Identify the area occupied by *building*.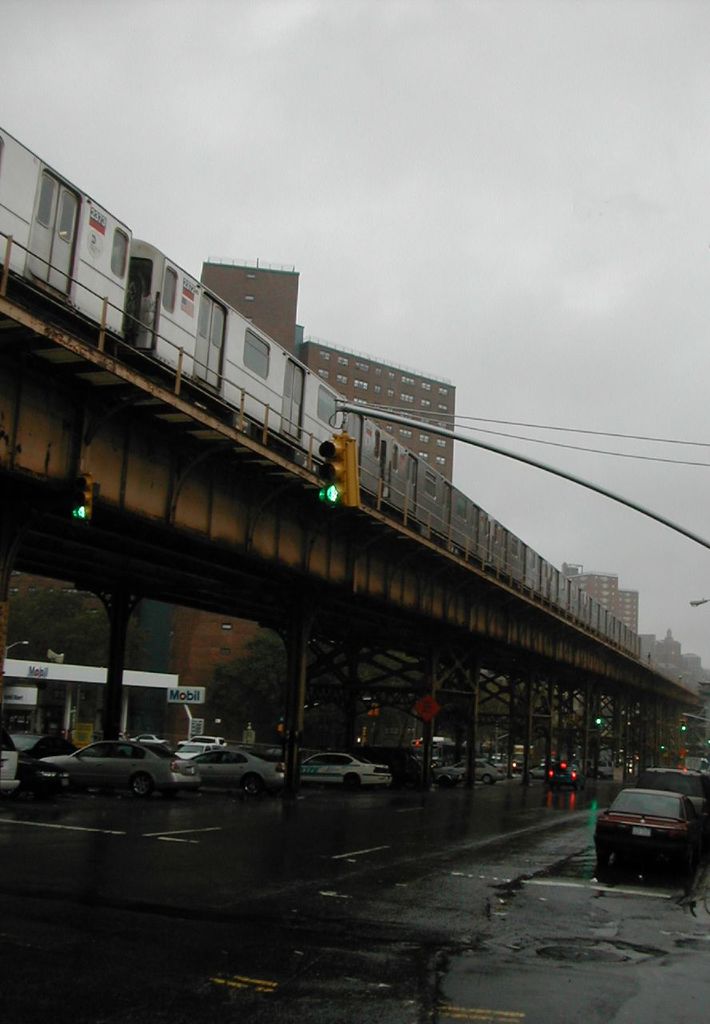
Area: pyautogui.locateOnScreen(194, 257, 301, 361).
